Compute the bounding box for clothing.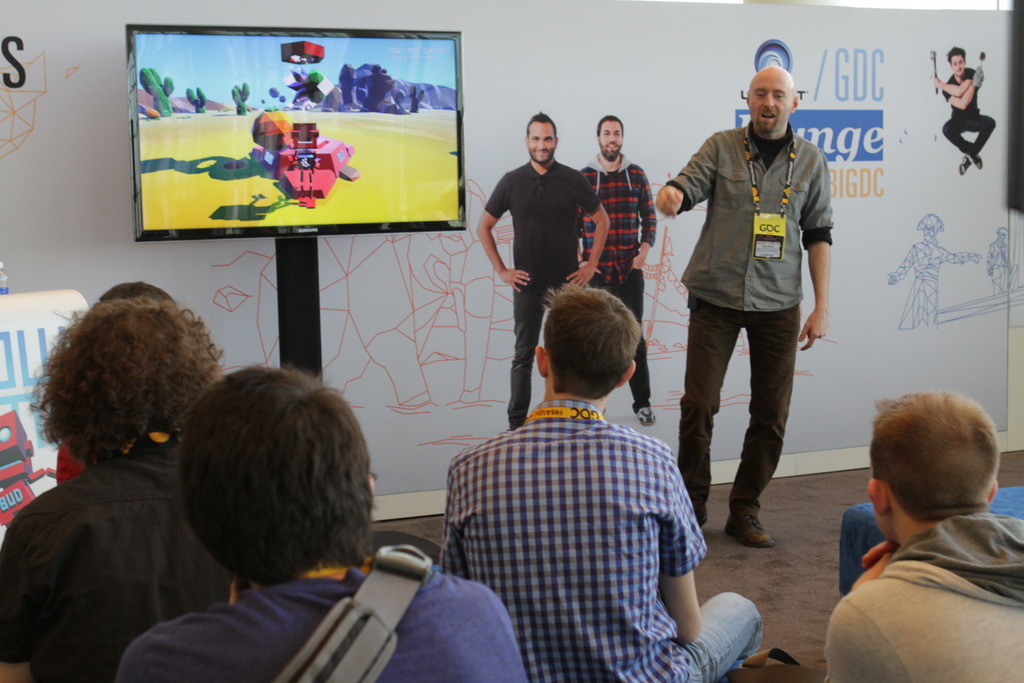
481 154 598 425.
